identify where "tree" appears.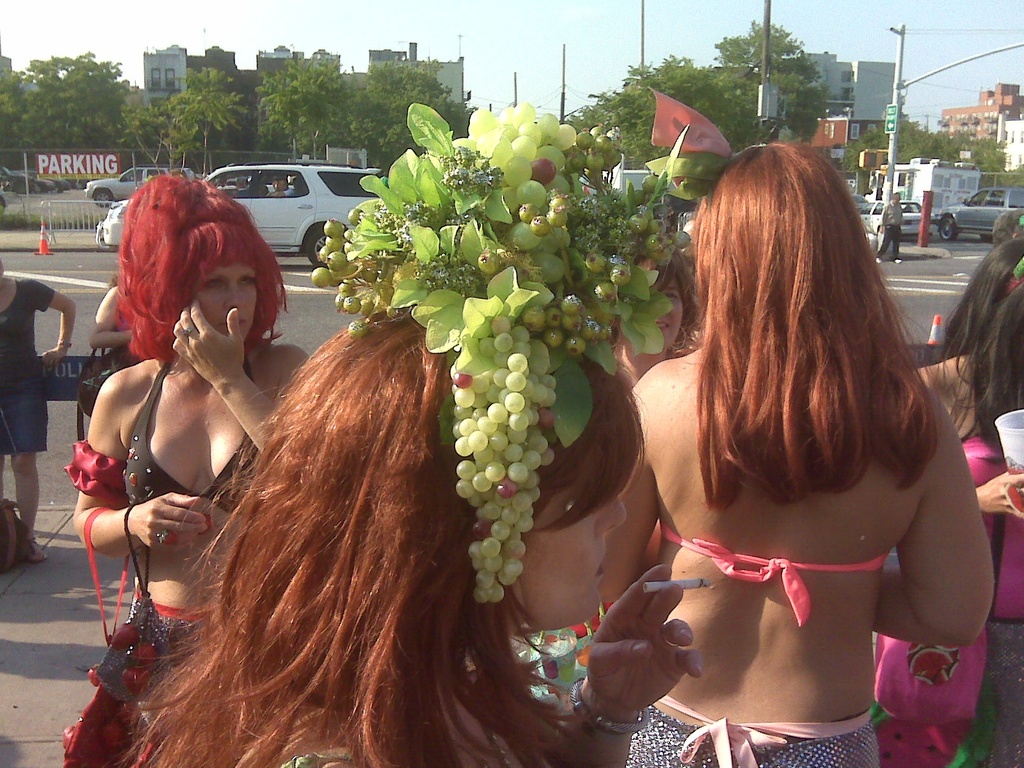
Appears at left=120, top=104, right=203, bottom=177.
